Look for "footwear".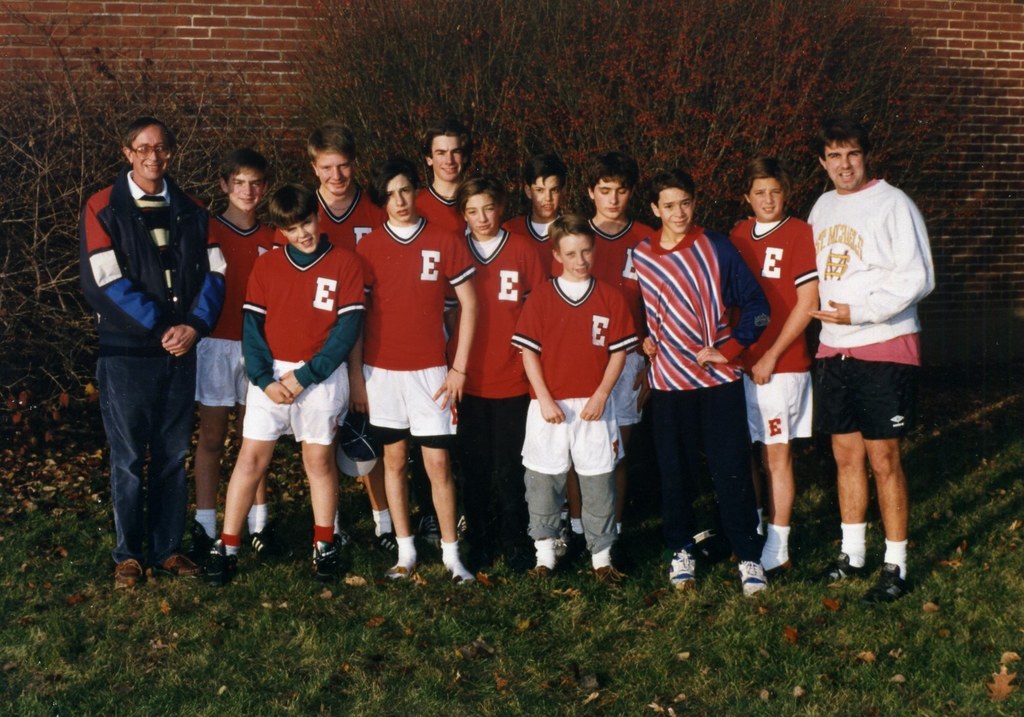
Found: [x1=820, y1=540, x2=870, y2=592].
